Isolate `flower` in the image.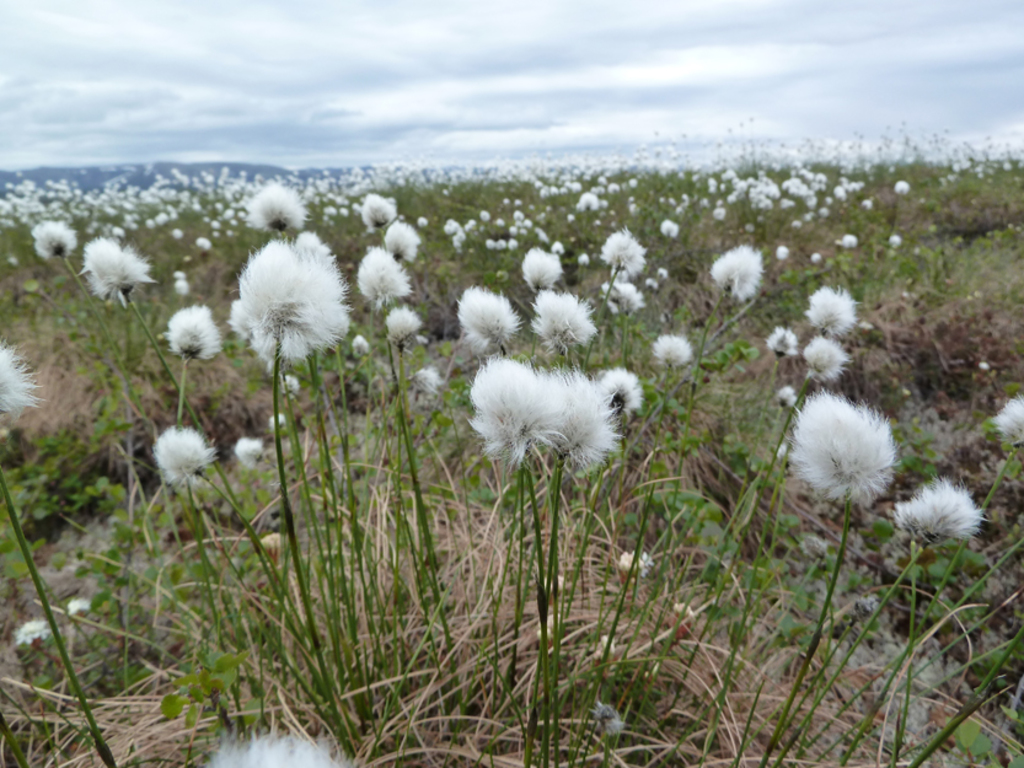
Isolated region: Rect(363, 192, 398, 235).
